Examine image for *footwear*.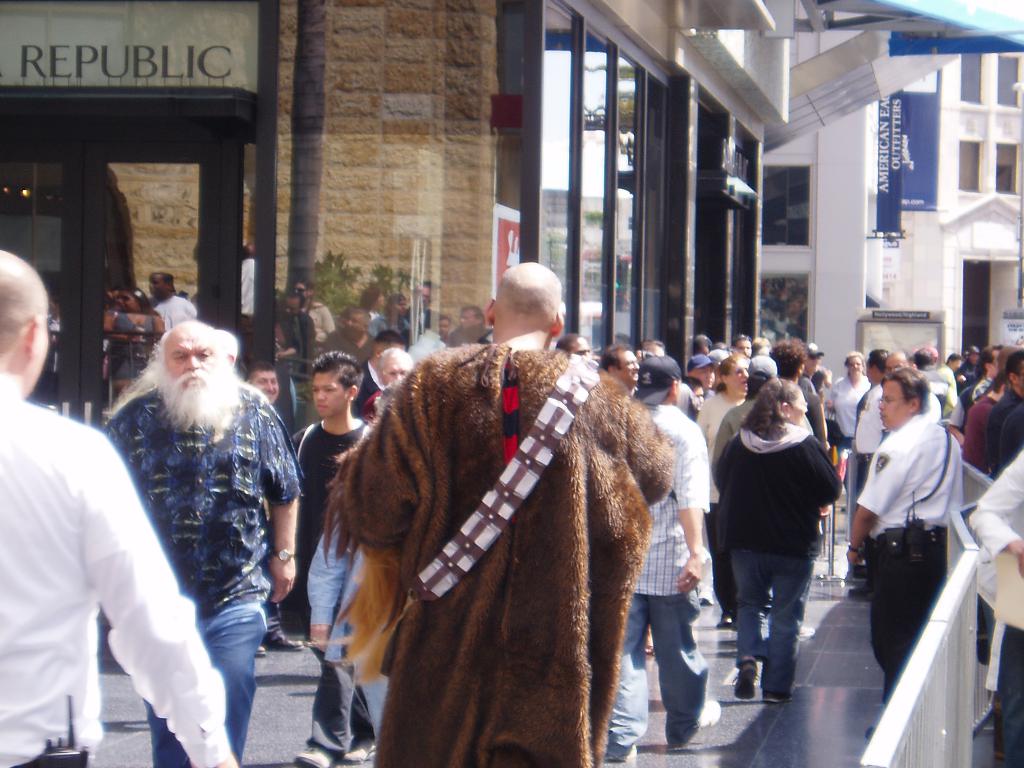
Examination result: 338 742 376 761.
